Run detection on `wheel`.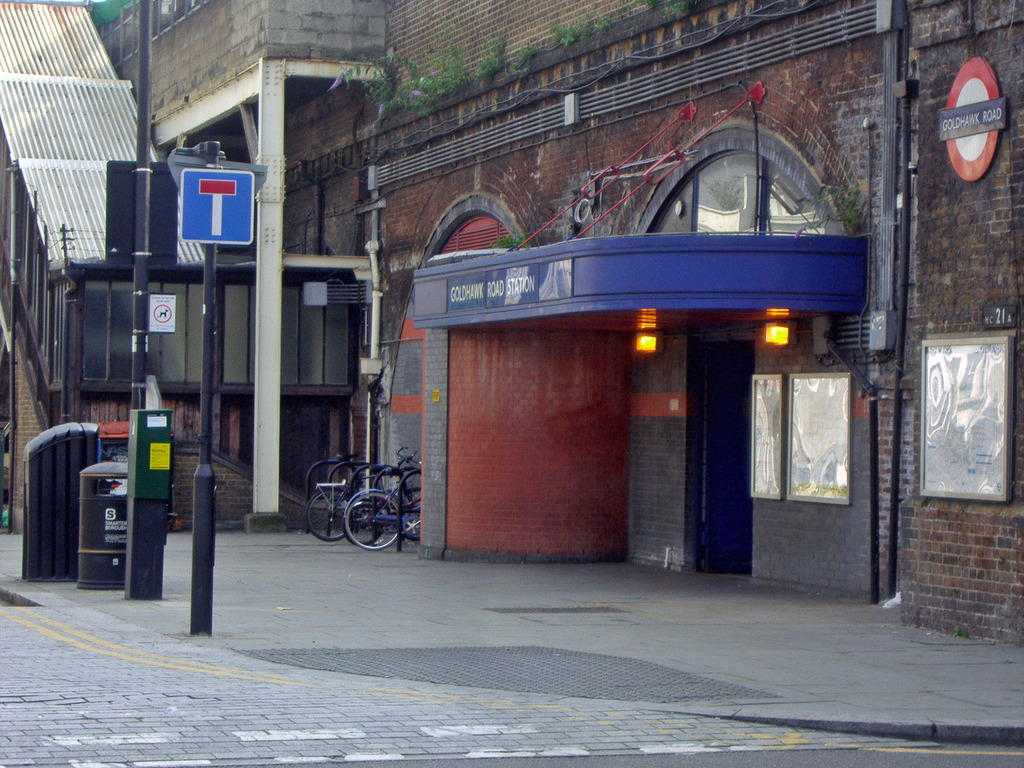
Result: x1=342, y1=493, x2=407, y2=552.
